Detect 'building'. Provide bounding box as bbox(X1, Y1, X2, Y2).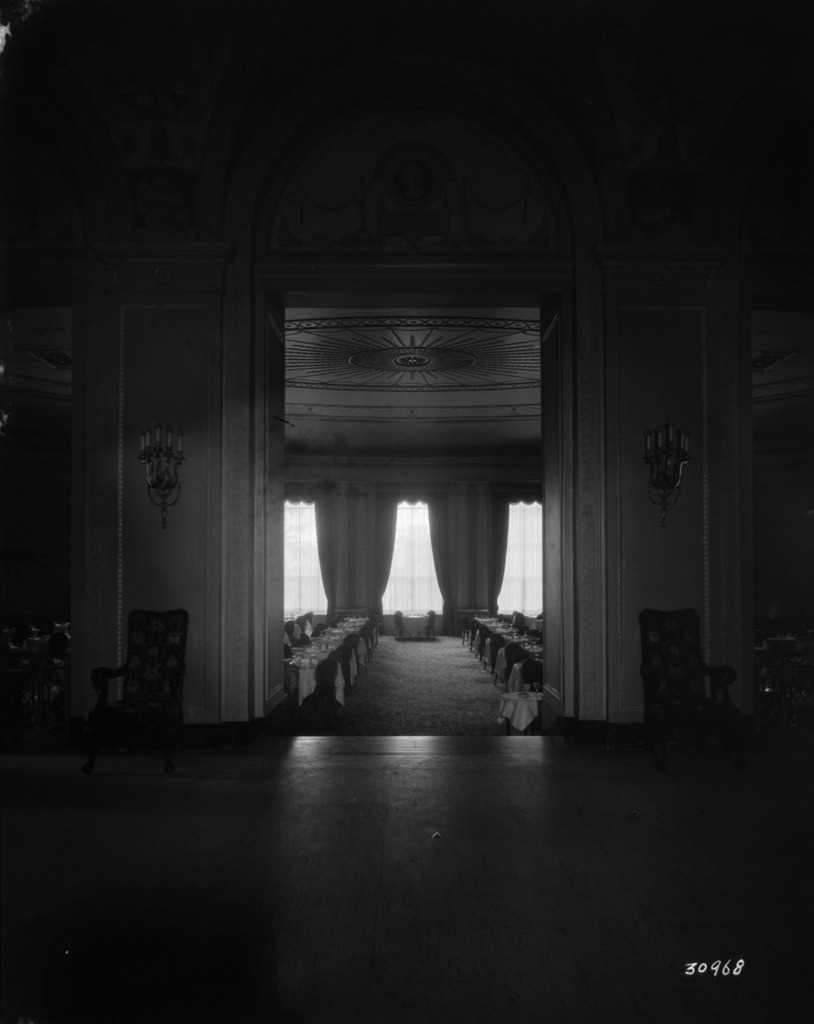
bbox(0, 0, 813, 1023).
